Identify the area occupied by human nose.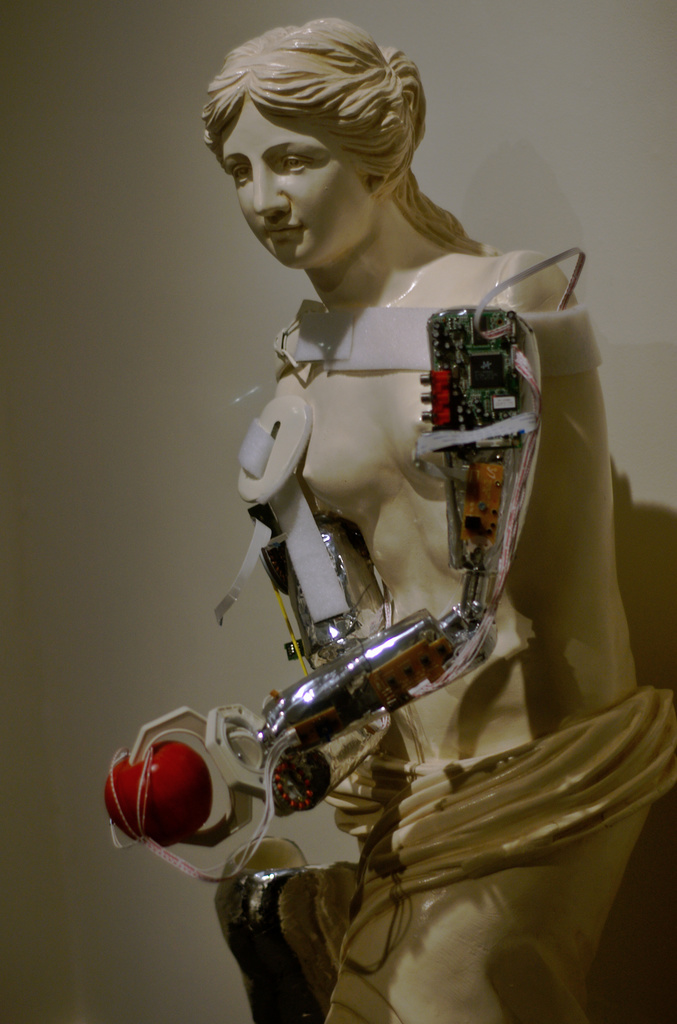
Area: BBox(253, 171, 293, 221).
